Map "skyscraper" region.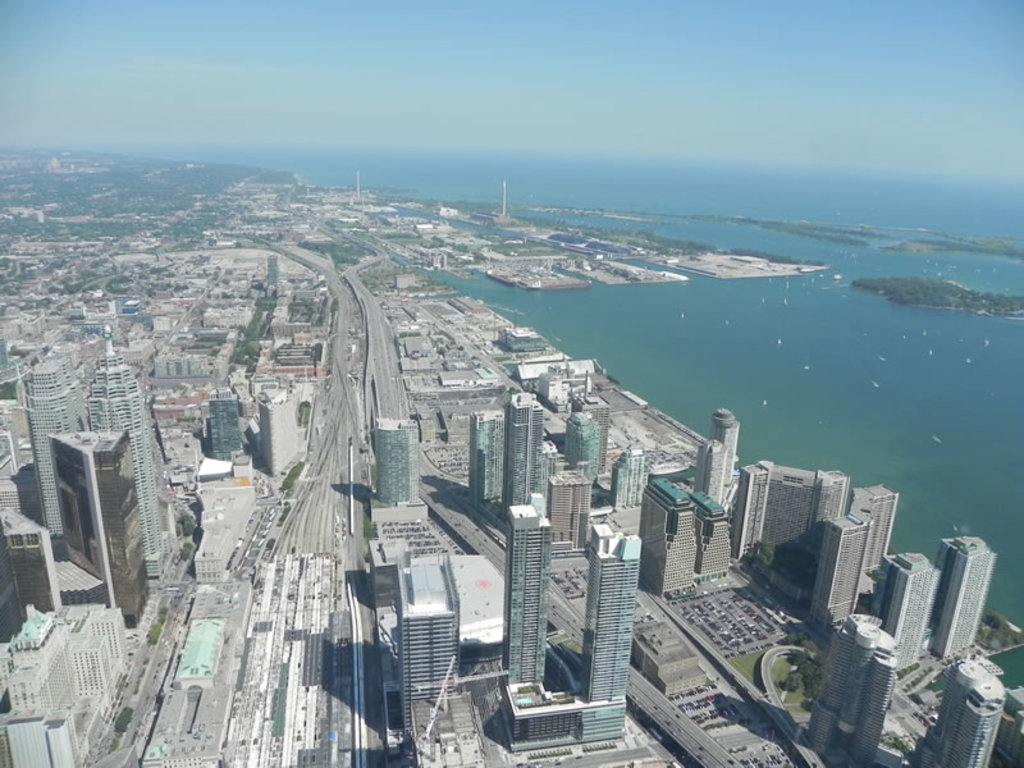
Mapped to bbox(87, 337, 196, 585).
